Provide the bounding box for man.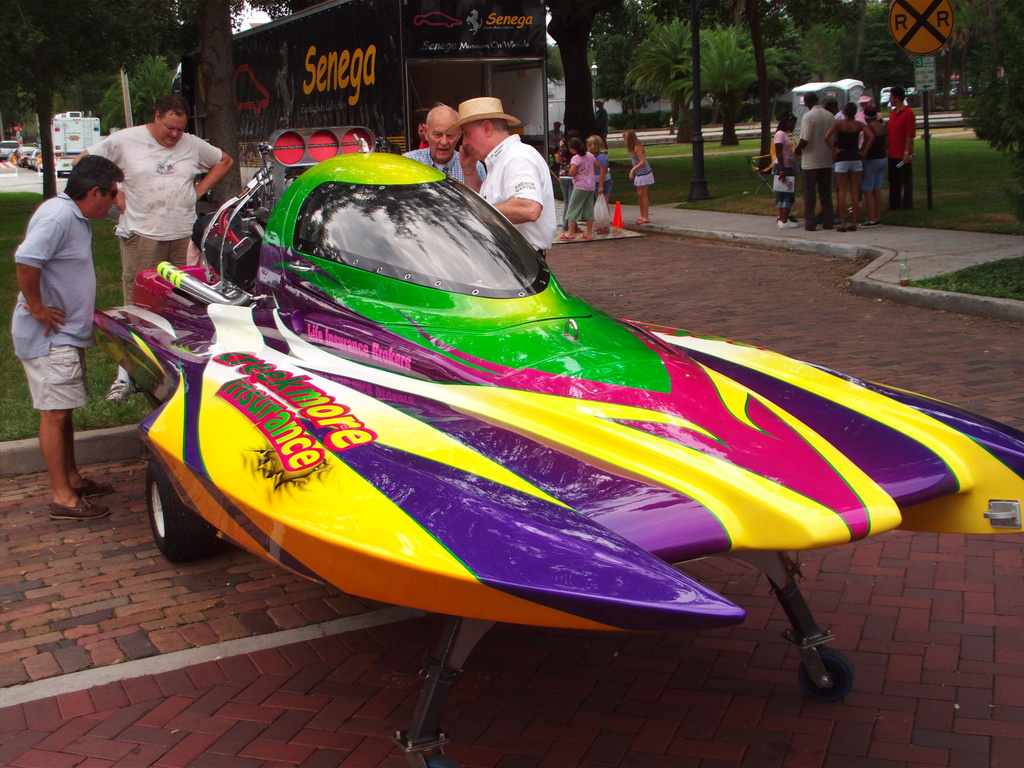
(x1=596, y1=99, x2=610, y2=143).
